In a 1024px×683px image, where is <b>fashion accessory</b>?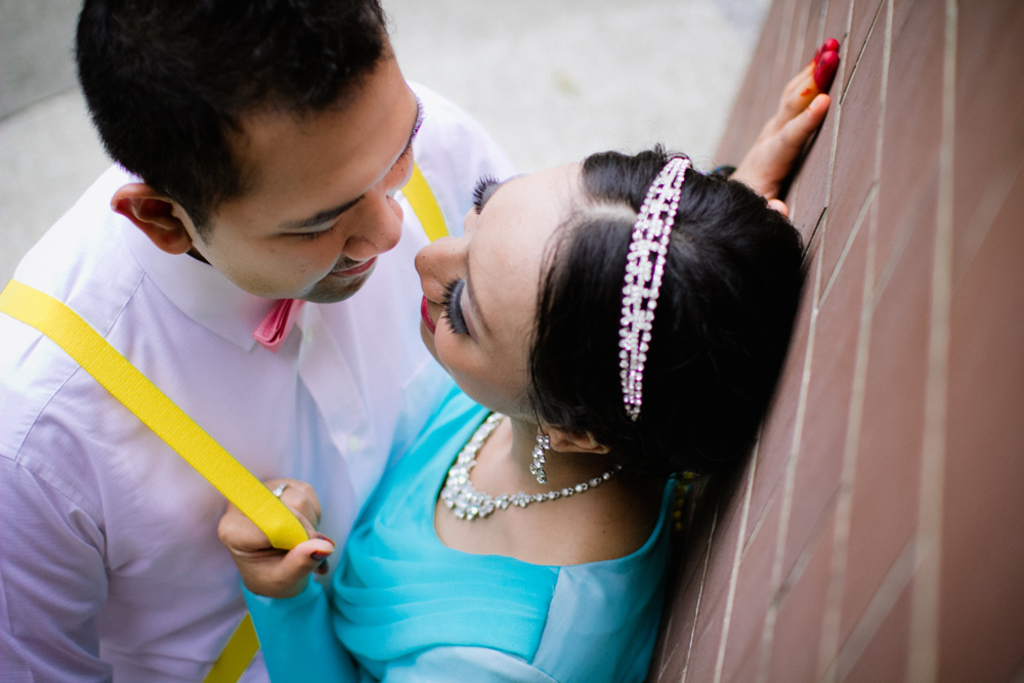
pyautogui.locateOnScreen(314, 564, 329, 578).
